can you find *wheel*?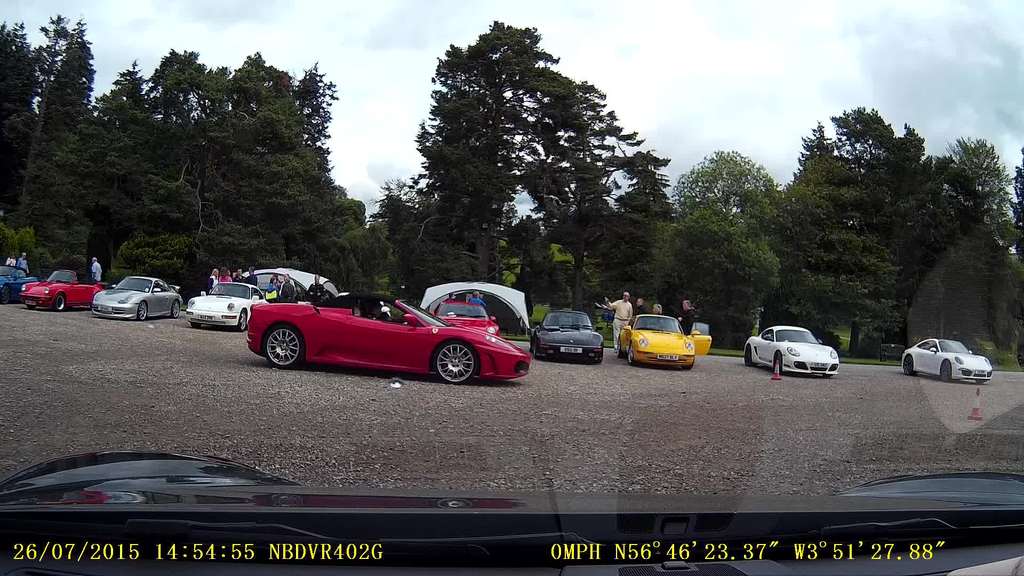
Yes, bounding box: 617,339,621,356.
